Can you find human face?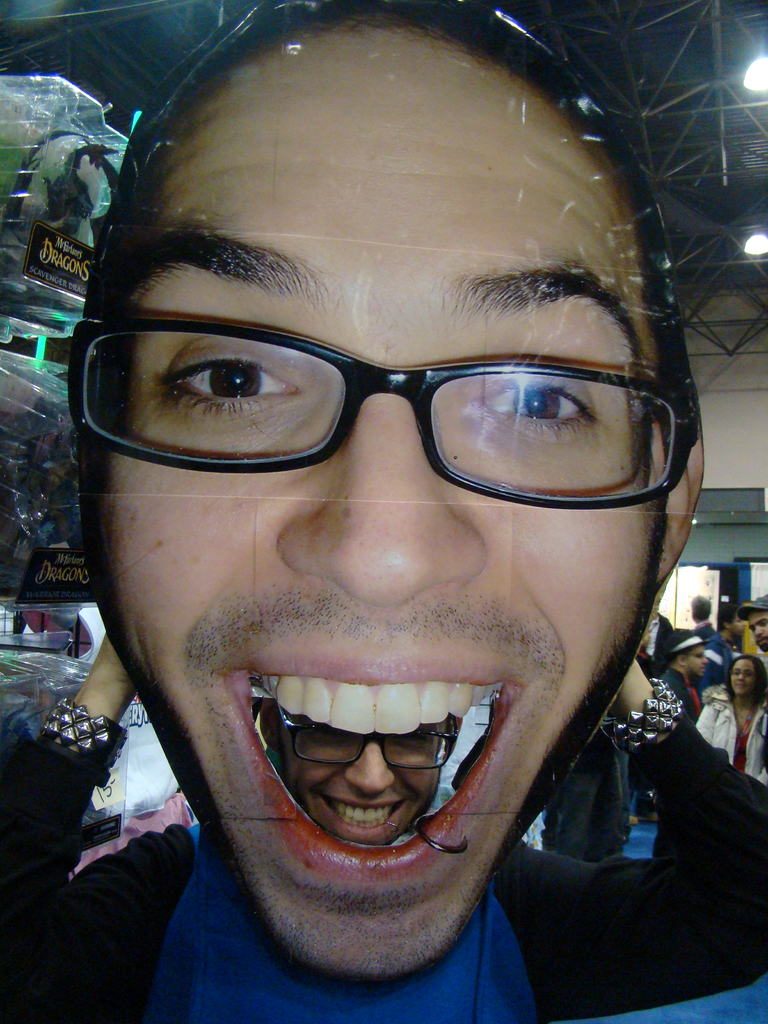
Yes, bounding box: 749 613 767 645.
